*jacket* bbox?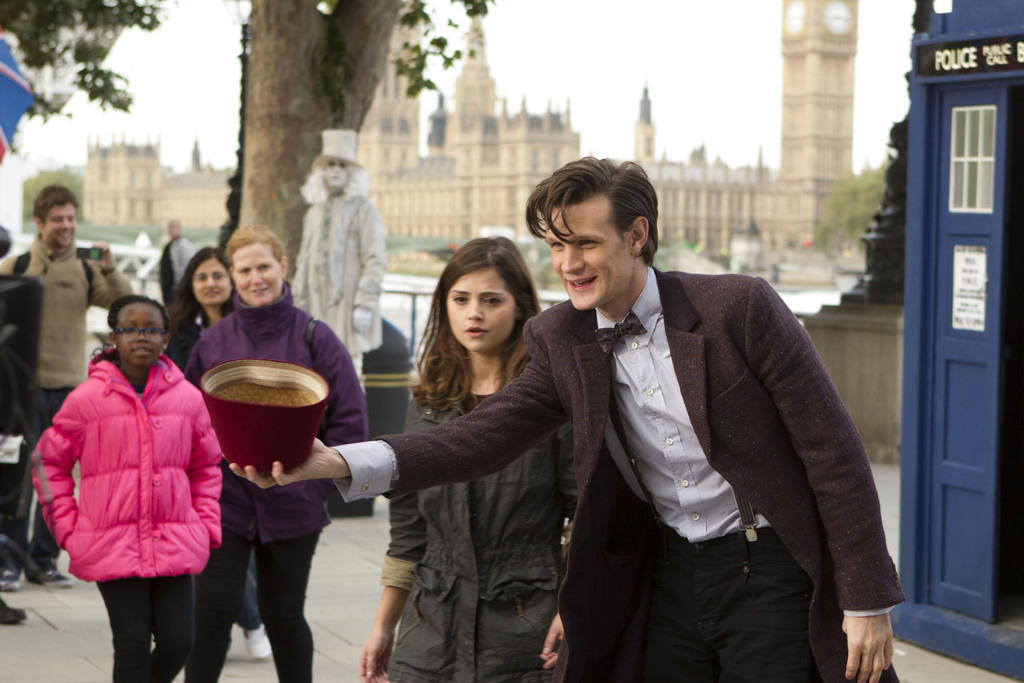
l=26, t=323, r=232, b=625
